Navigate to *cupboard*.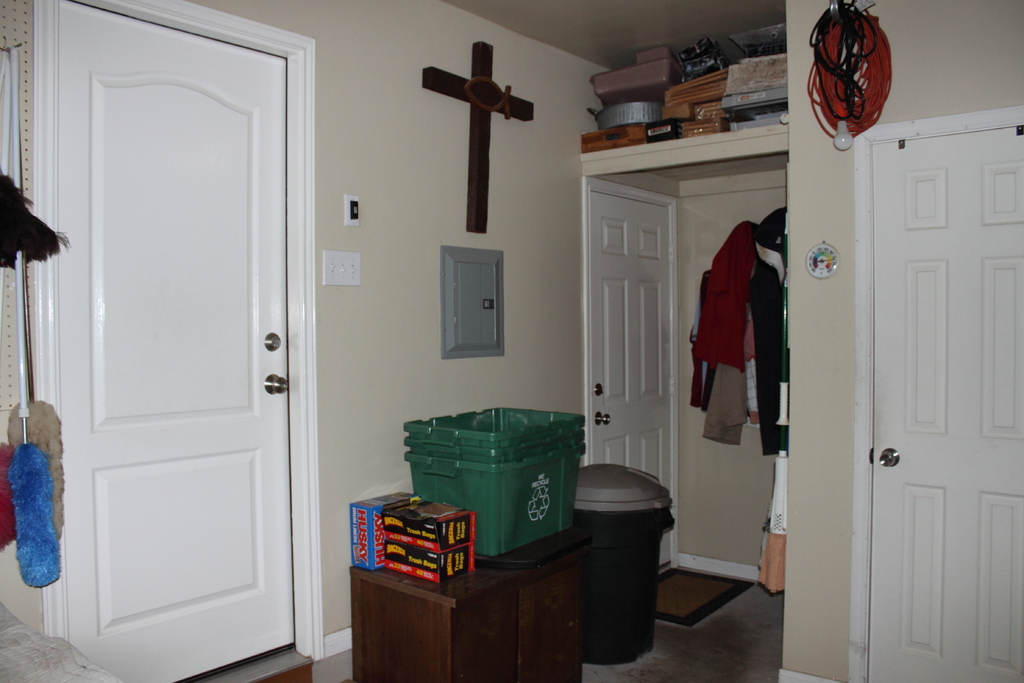
Navigation target: bbox=(340, 539, 596, 682).
